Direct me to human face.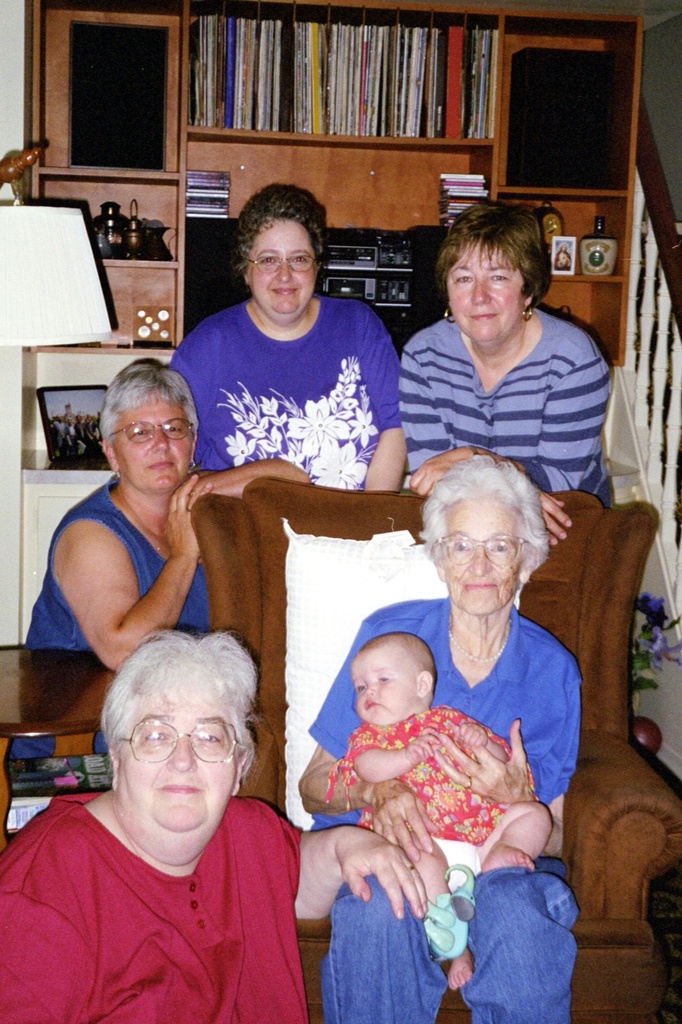
Direction: box(114, 389, 191, 493).
